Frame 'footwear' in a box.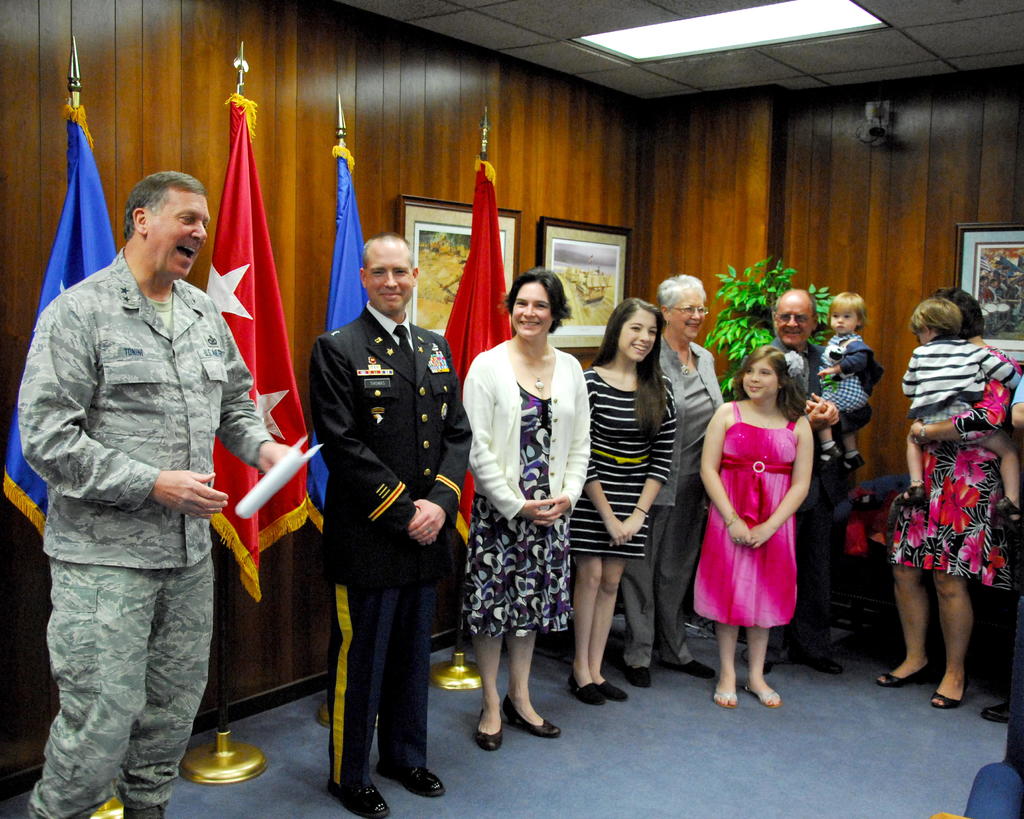
<region>758, 685, 783, 709</region>.
